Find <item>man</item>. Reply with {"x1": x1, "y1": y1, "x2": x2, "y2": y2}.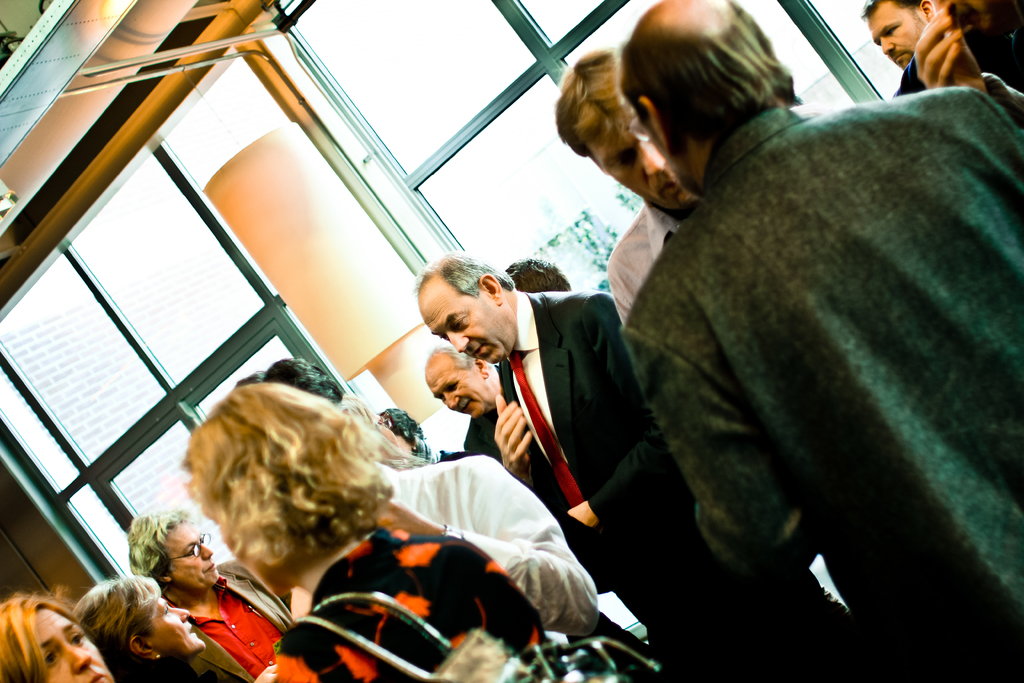
{"x1": 406, "y1": 253, "x2": 864, "y2": 682}.
